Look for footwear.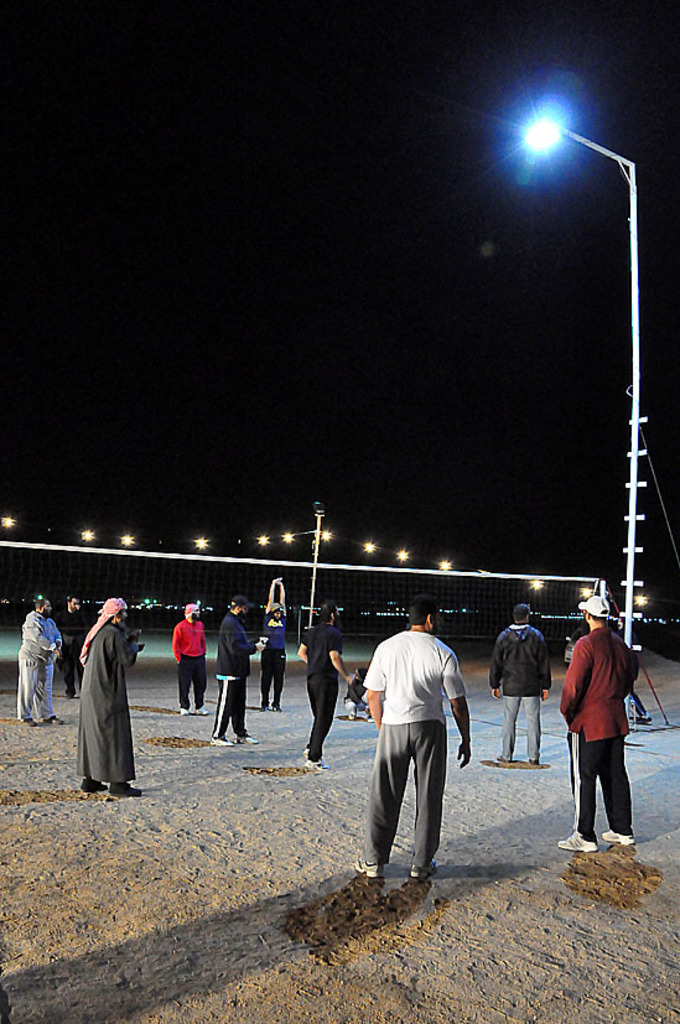
Found: detection(405, 861, 436, 880).
